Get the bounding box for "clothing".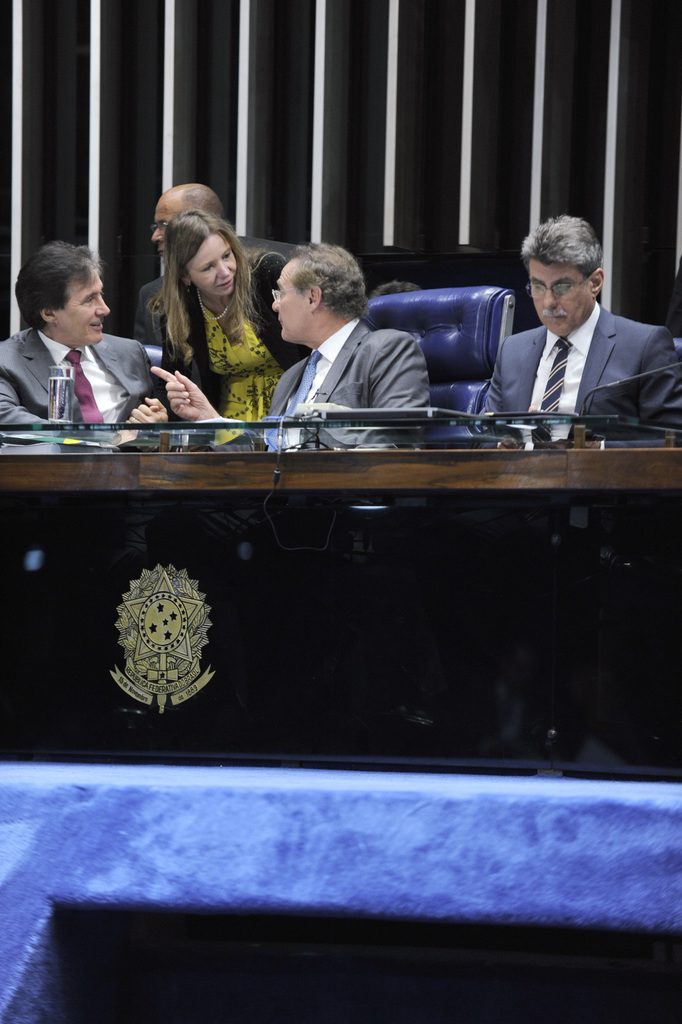
[x1=152, y1=272, x2=302, y2=439].
